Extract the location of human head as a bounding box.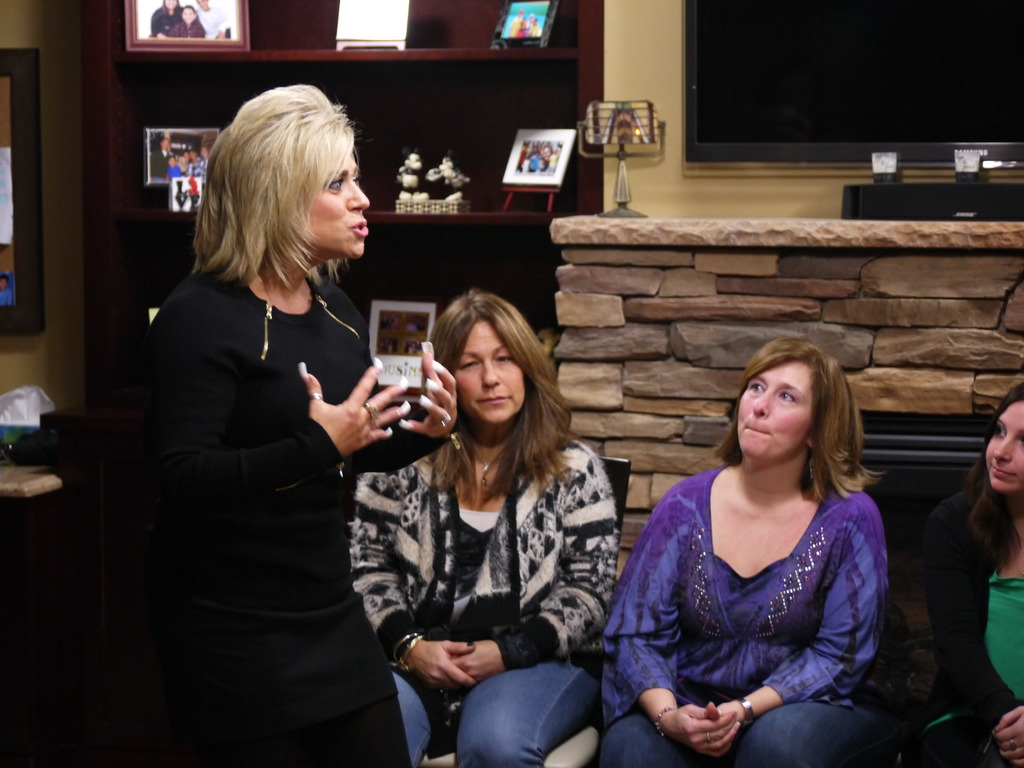
x1=419, y1=278, x2=553, y2=434.
